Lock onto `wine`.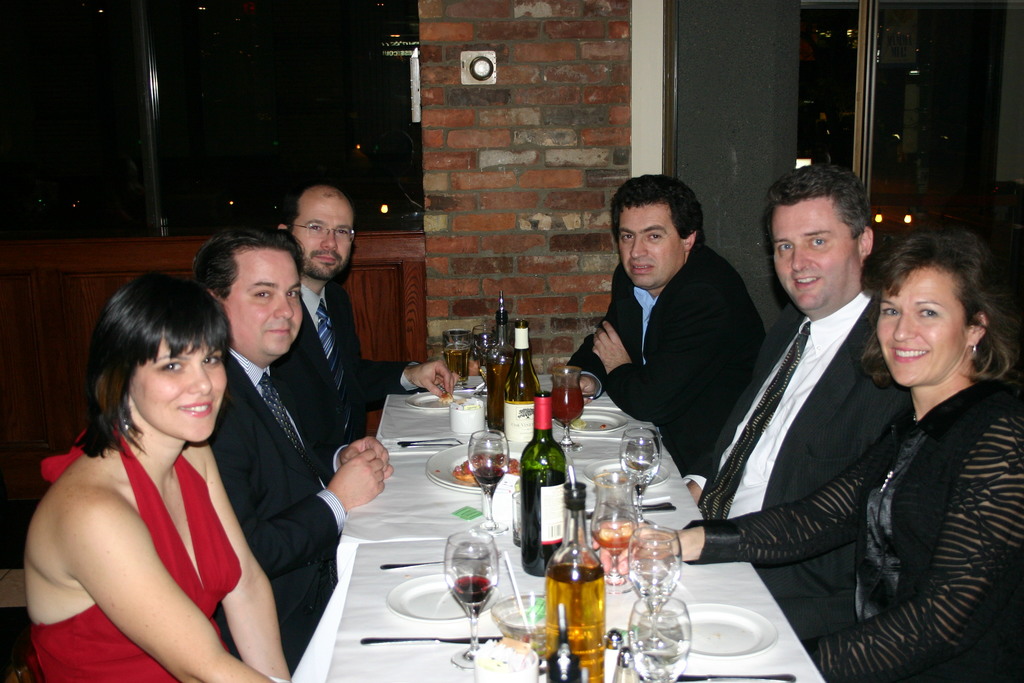
Locked: bbox(536, 465, 602, 682).
